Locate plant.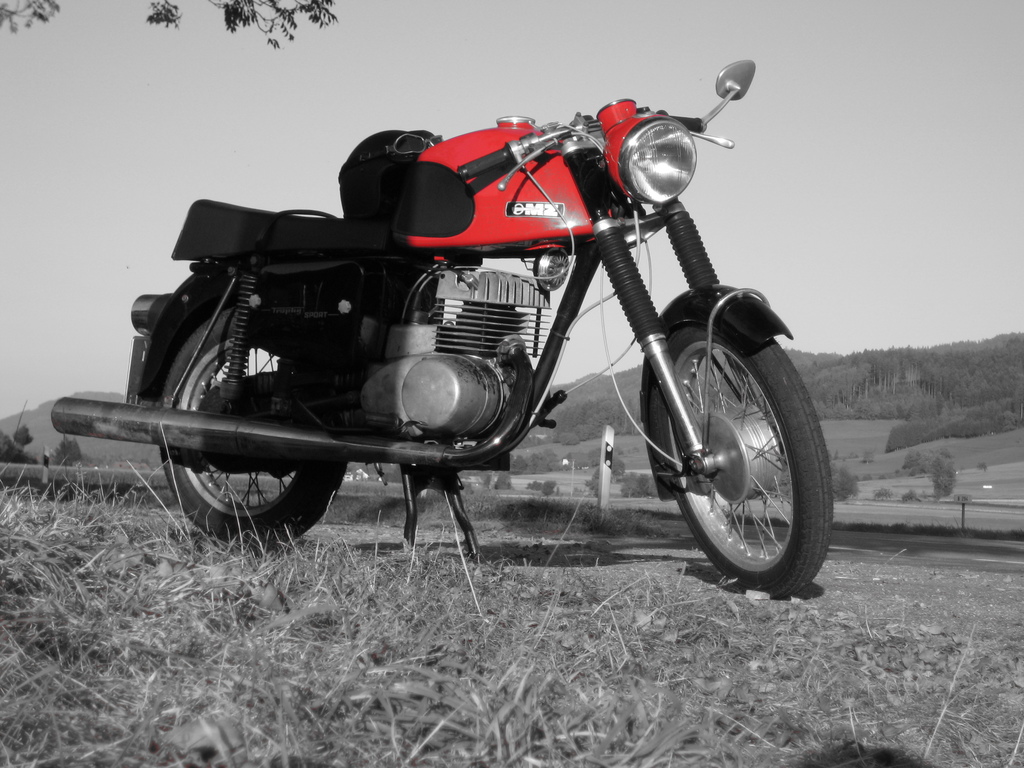
Bounding box: crop(904, 449, 923, 466).
